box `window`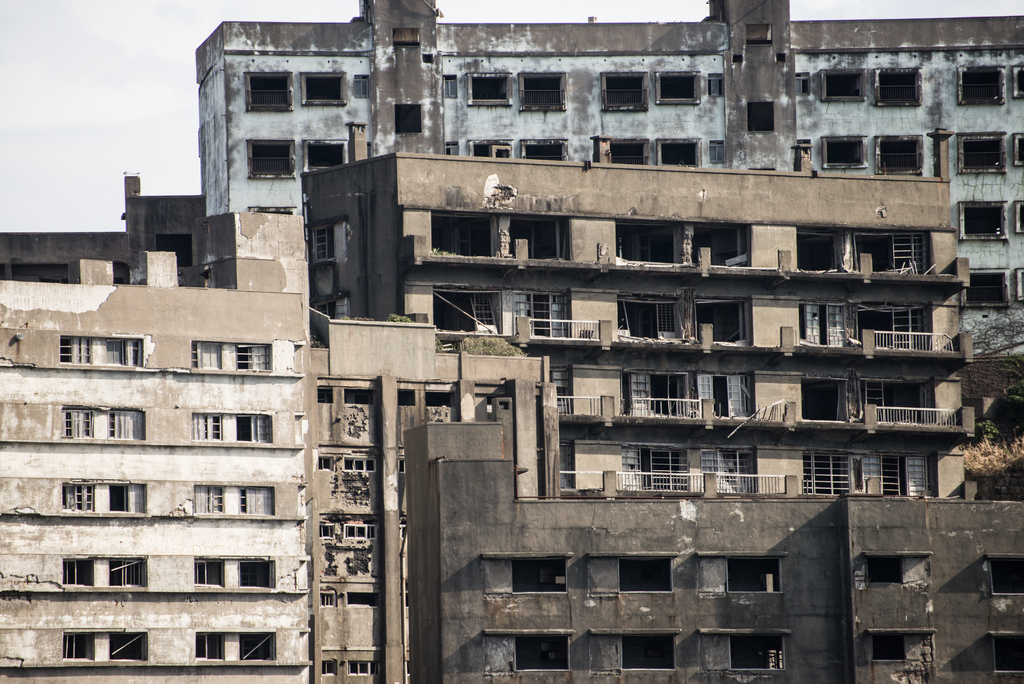
l=194, t=416, r=271, b=441
